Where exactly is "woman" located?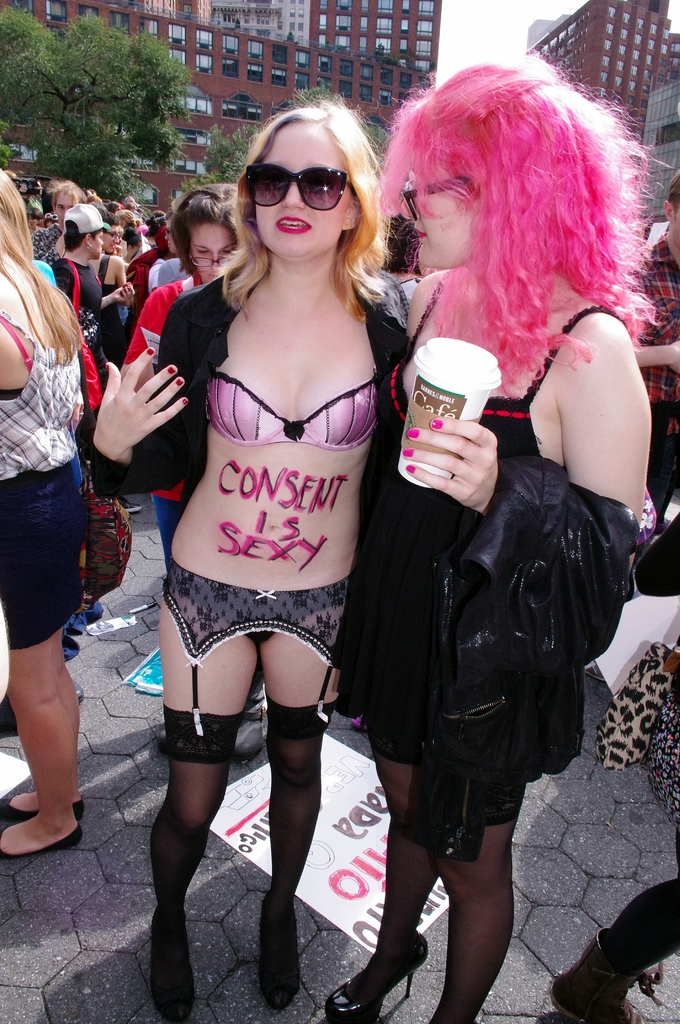
Its bounding box is [127,190,254,573].
